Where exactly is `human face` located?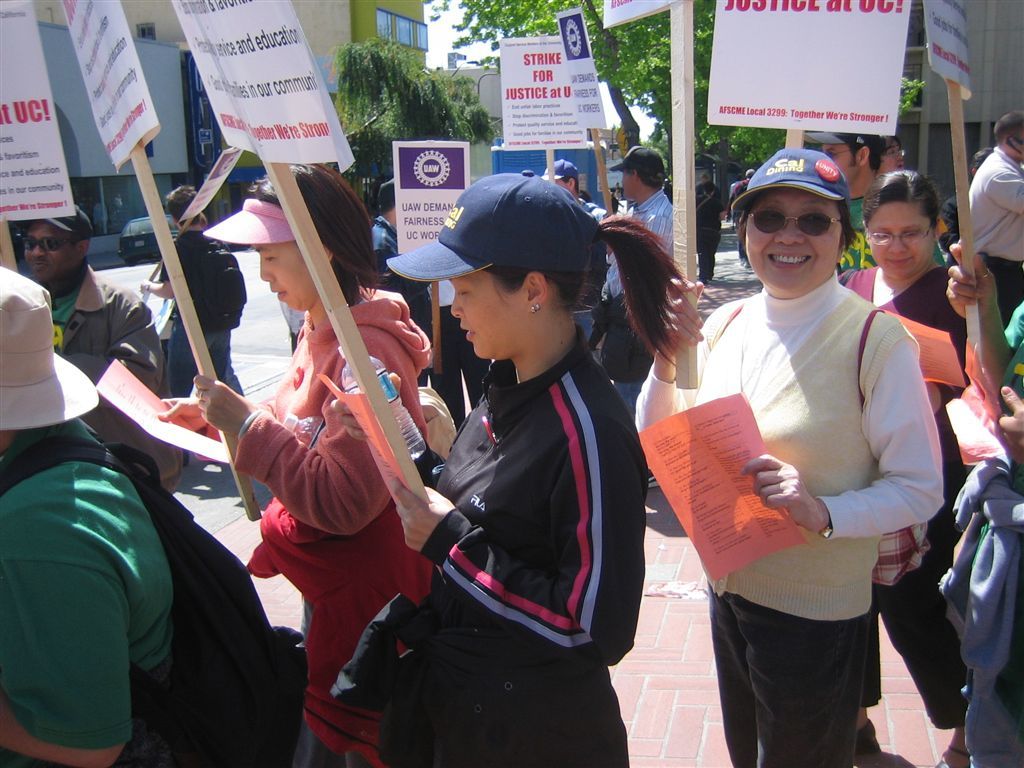
Its bounding box is {"x1": 623, "y1": 167, "x2": 633, "y2": 200}.
